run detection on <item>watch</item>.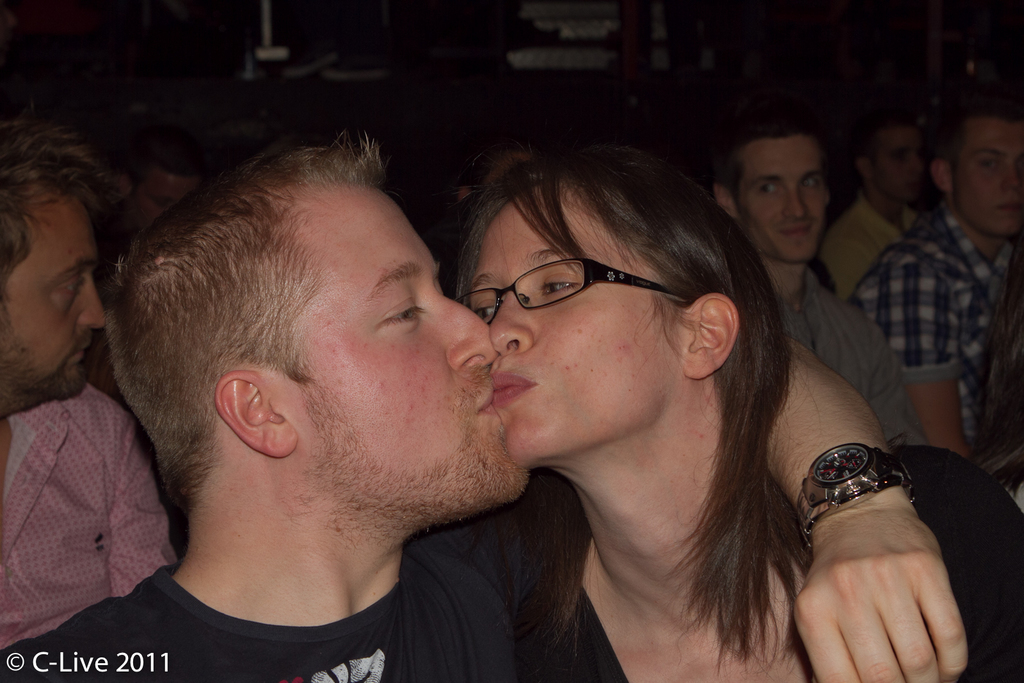
Result: (x1=792, y1=440, x2=915, y2=554).
